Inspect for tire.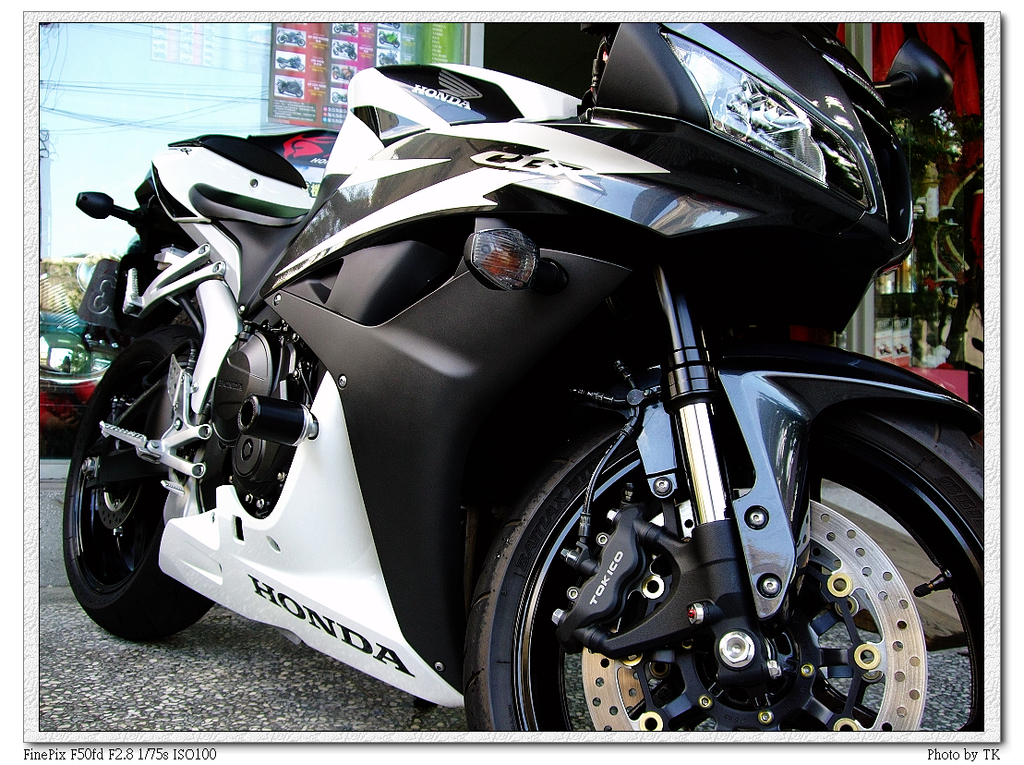
Inspection: detection(62, 331, 221, 642).
